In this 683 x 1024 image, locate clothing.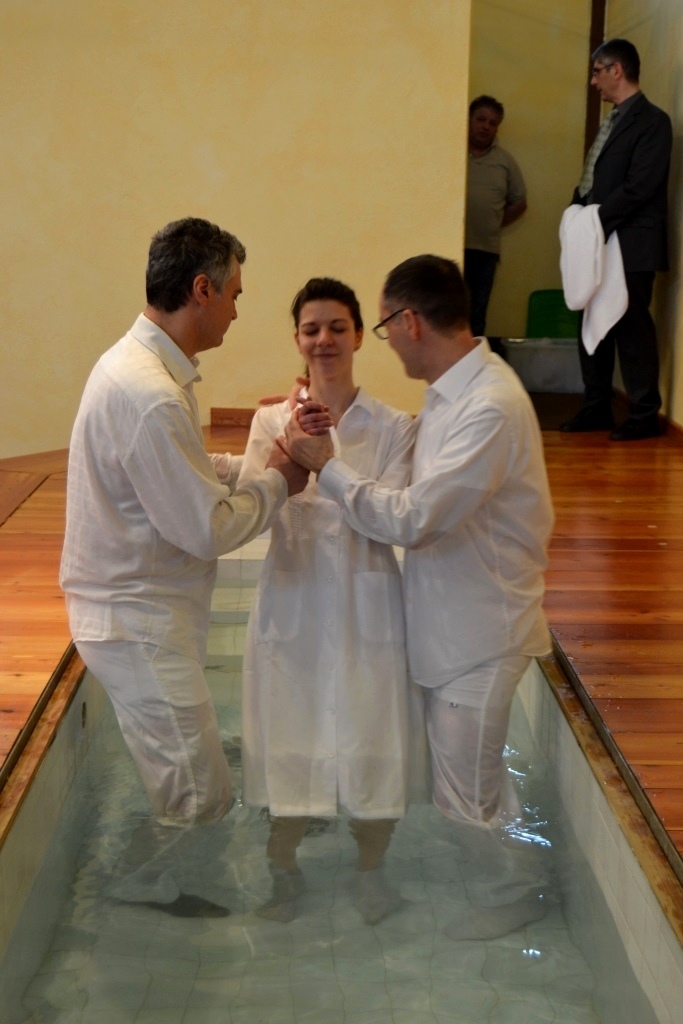
Bounding box: box(573, 74, 682, 425).
